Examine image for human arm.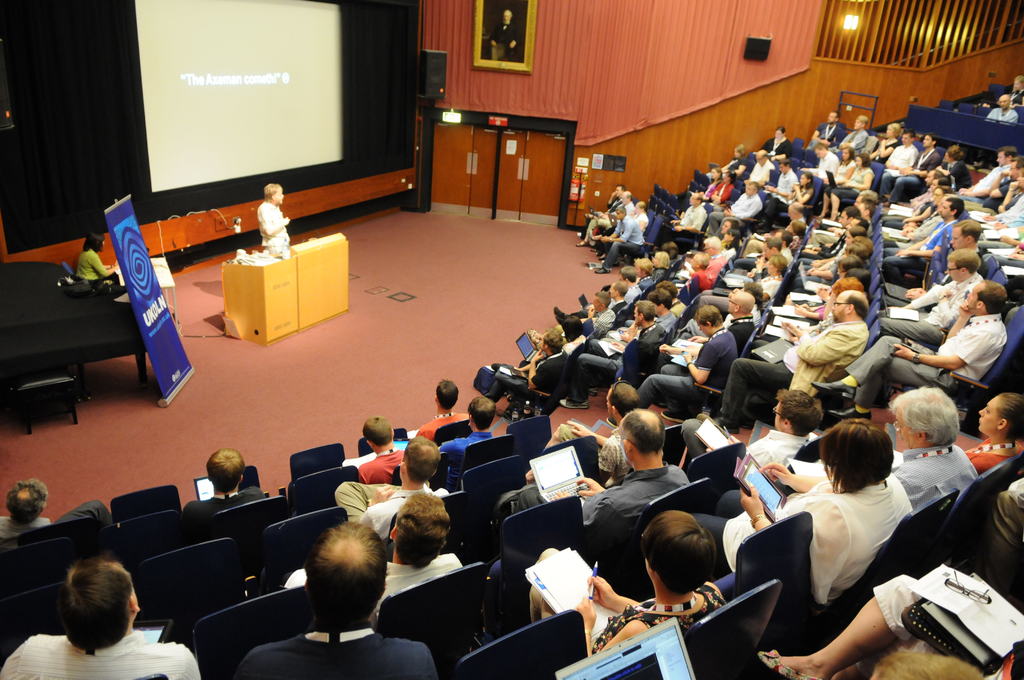
Examination result: (947, 300, 975, 339).
